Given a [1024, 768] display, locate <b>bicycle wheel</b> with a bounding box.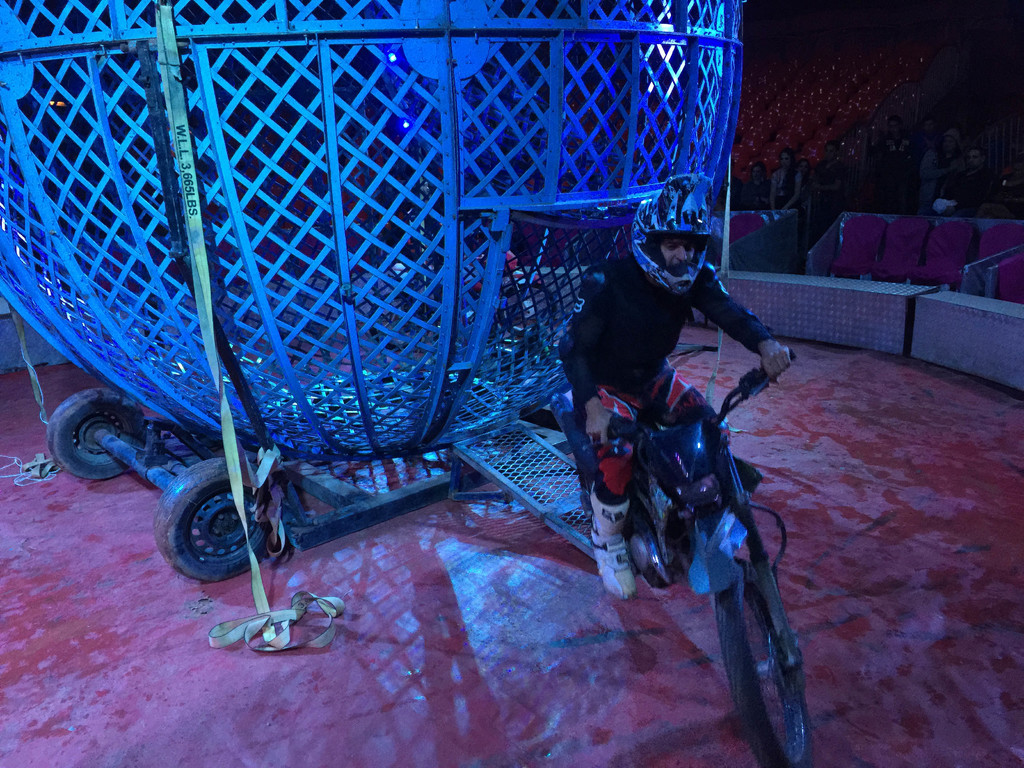
Located: [699,530,812,760].
